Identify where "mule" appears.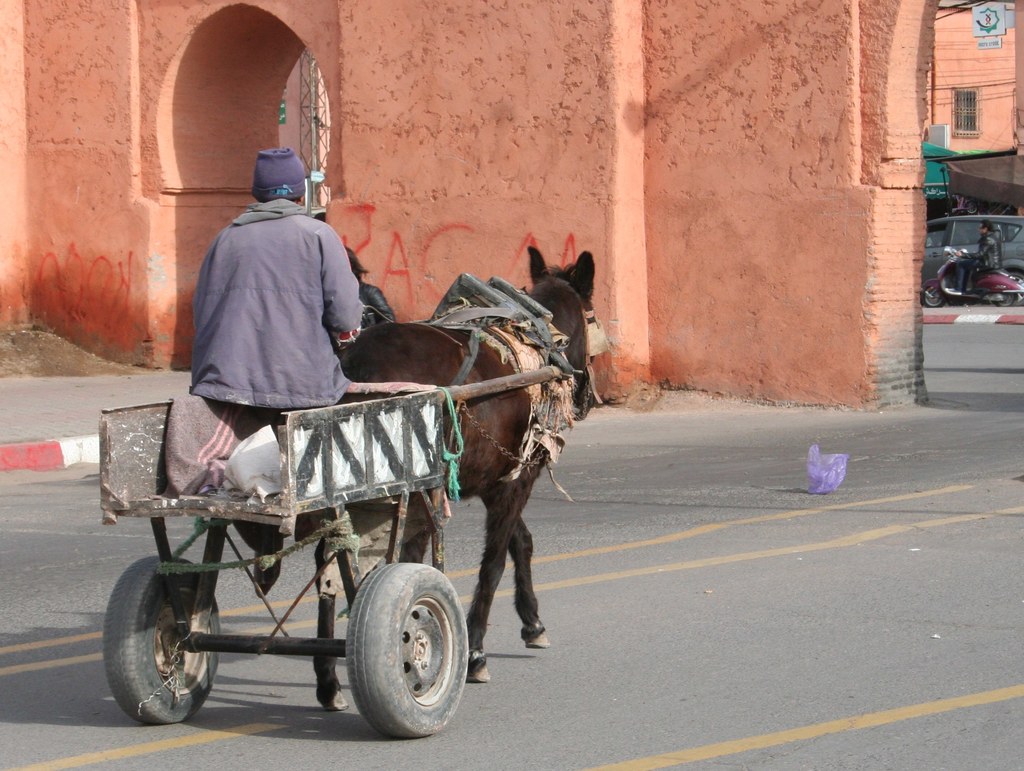
Appears at <bbox>364, 230, 589, 715</bbox>.
